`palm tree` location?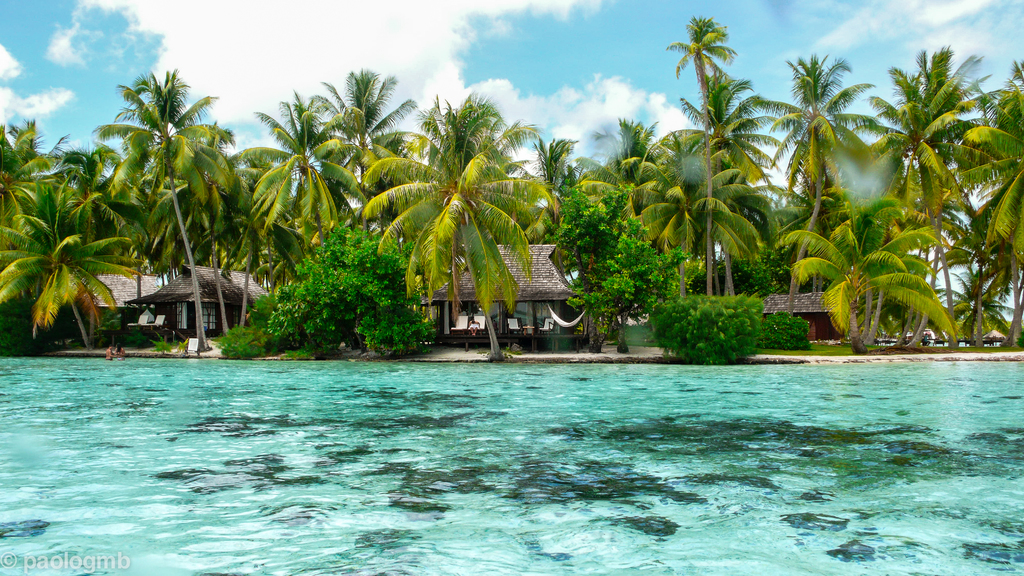
<bbox>823, 227, 940, 358</bbox>
